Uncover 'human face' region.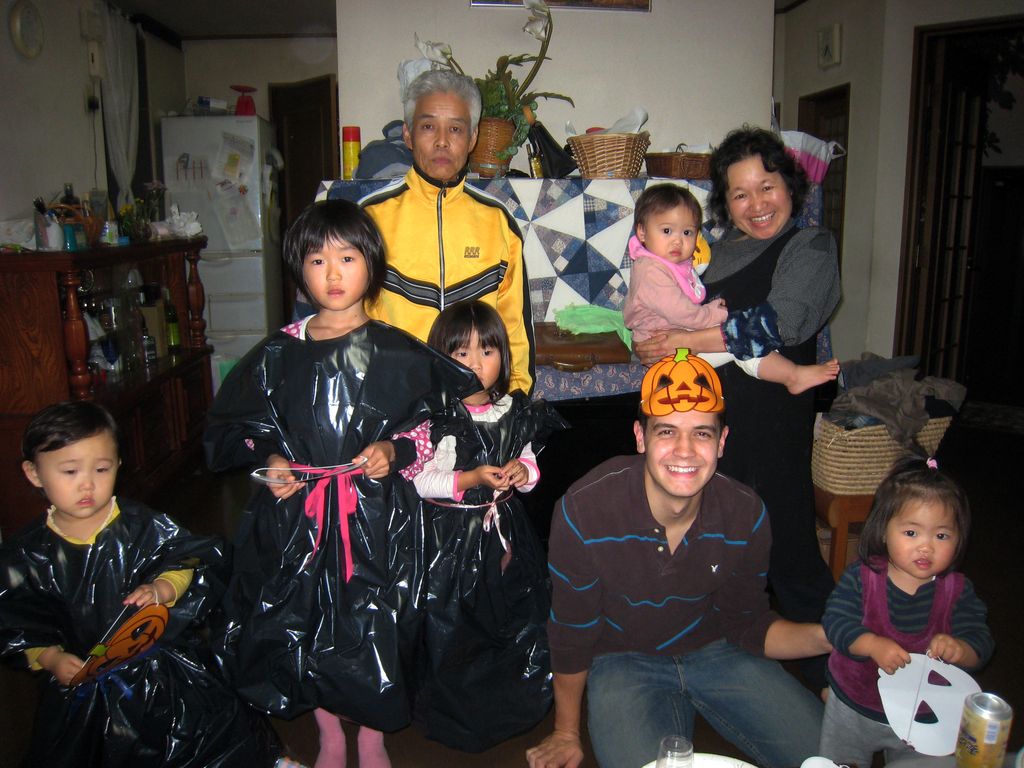
Uncovered: detection(727, 155, 793, 239).
